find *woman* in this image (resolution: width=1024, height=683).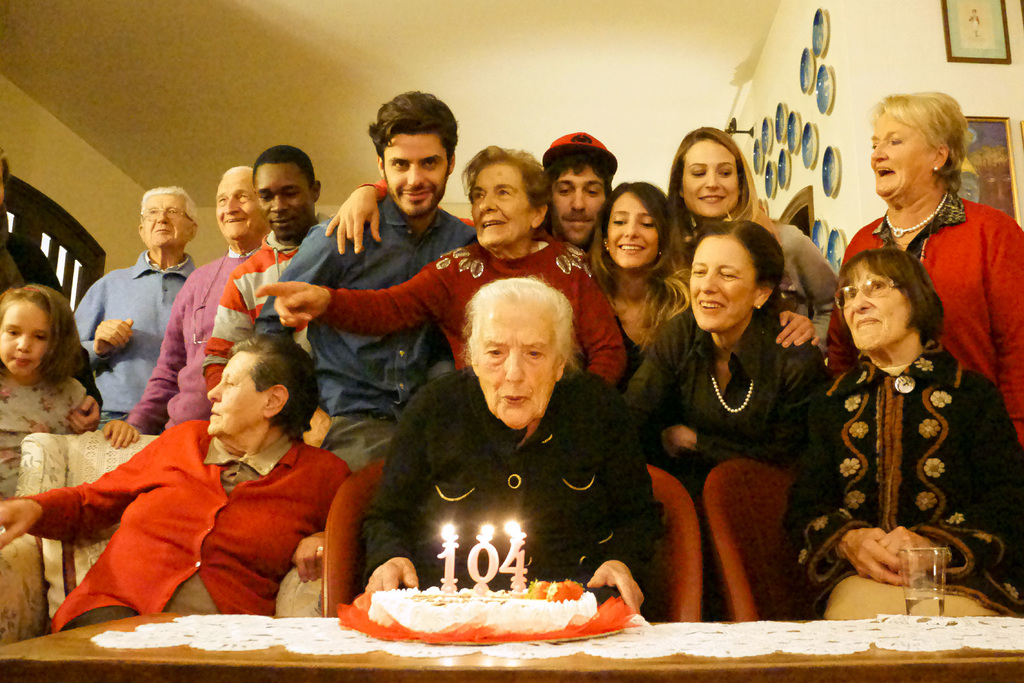
(618, 220, 838, 491).
